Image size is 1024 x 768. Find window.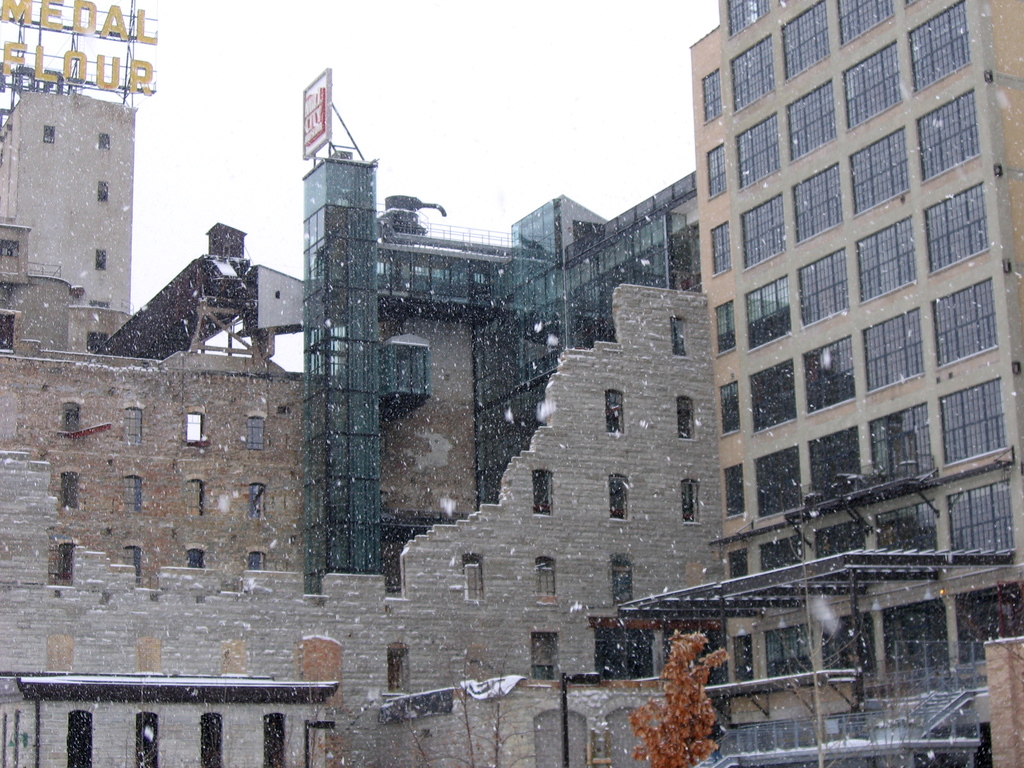
rect(782, 0, 827, 85).
